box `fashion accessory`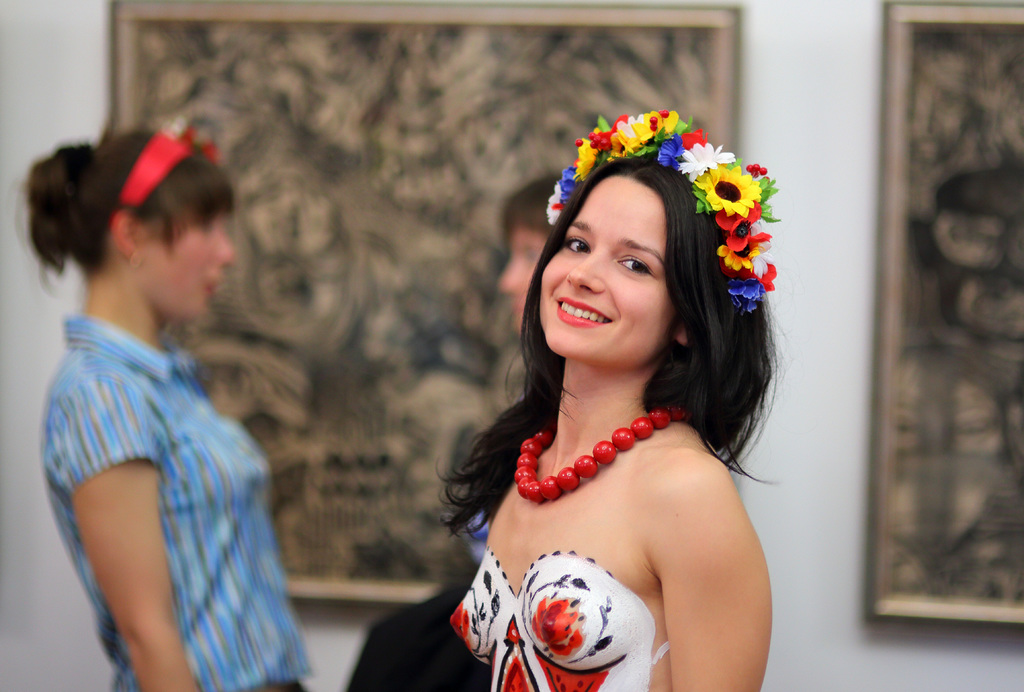
122,116,221,210
